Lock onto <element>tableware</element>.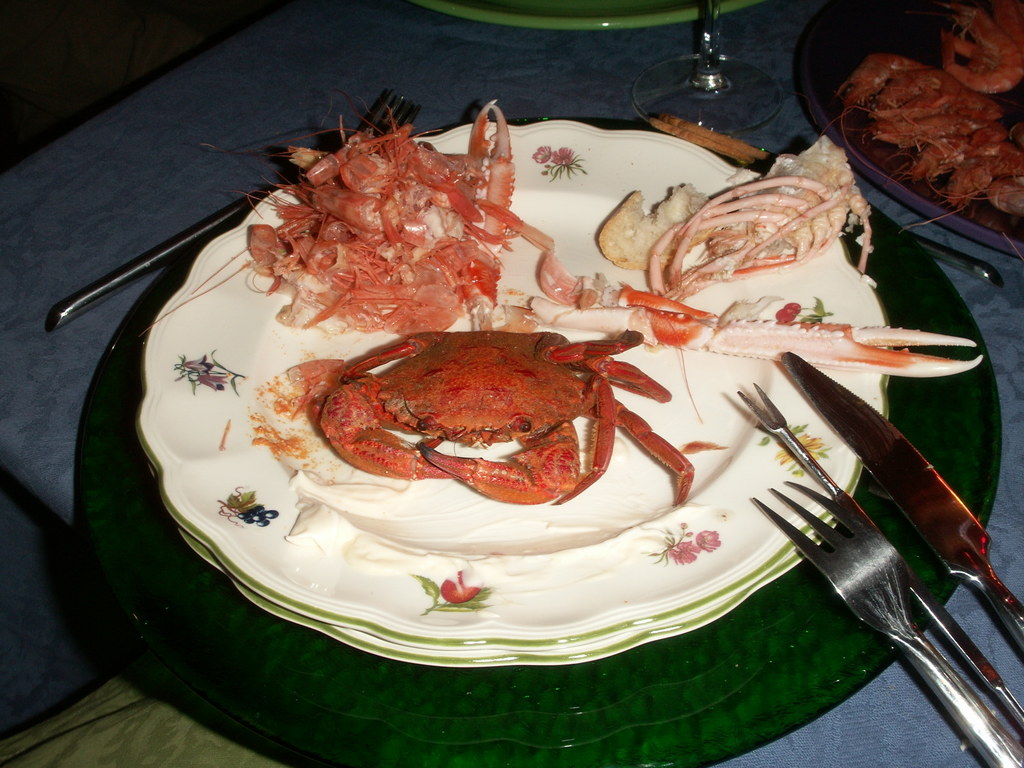
Locked: <box>783,346,1023,653</box>.
